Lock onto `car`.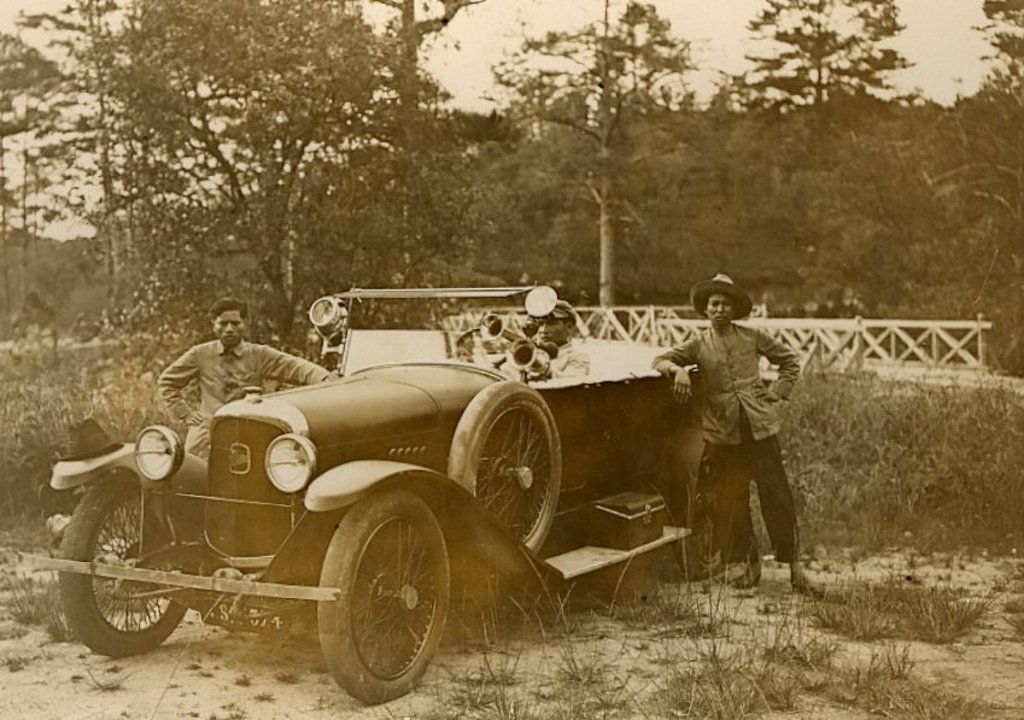
Locked: locate(24, 271, 797, 697).
